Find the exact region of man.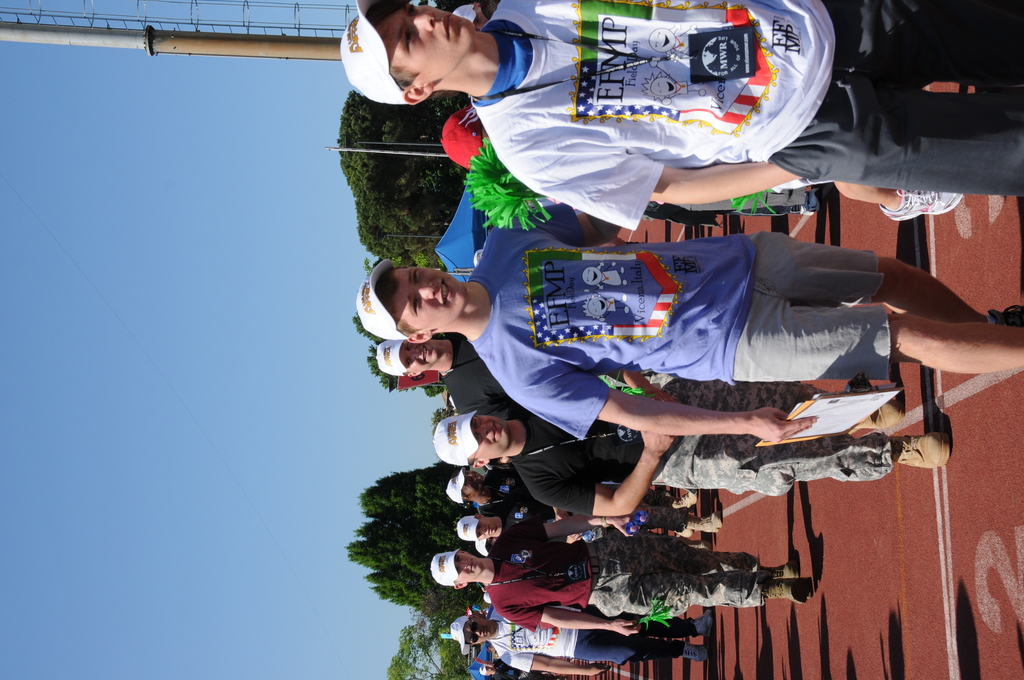
Exact region: l=433, t=378, r=947, b=519.
